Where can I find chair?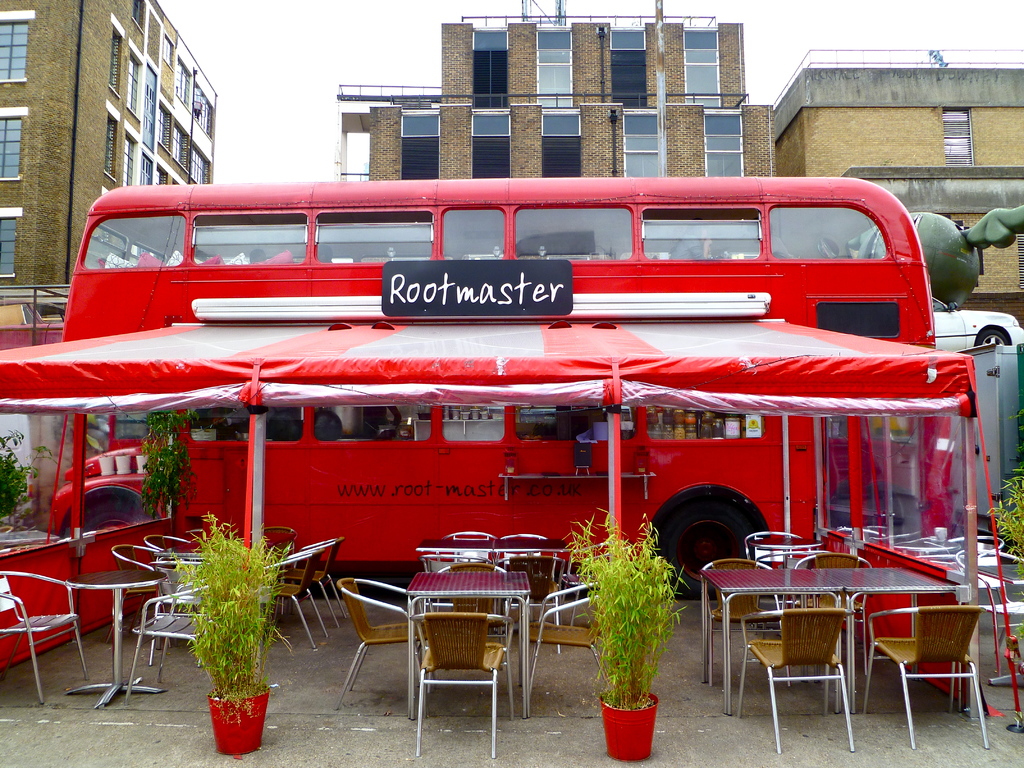
You can find it at rect(278, 544, 330, 647).
